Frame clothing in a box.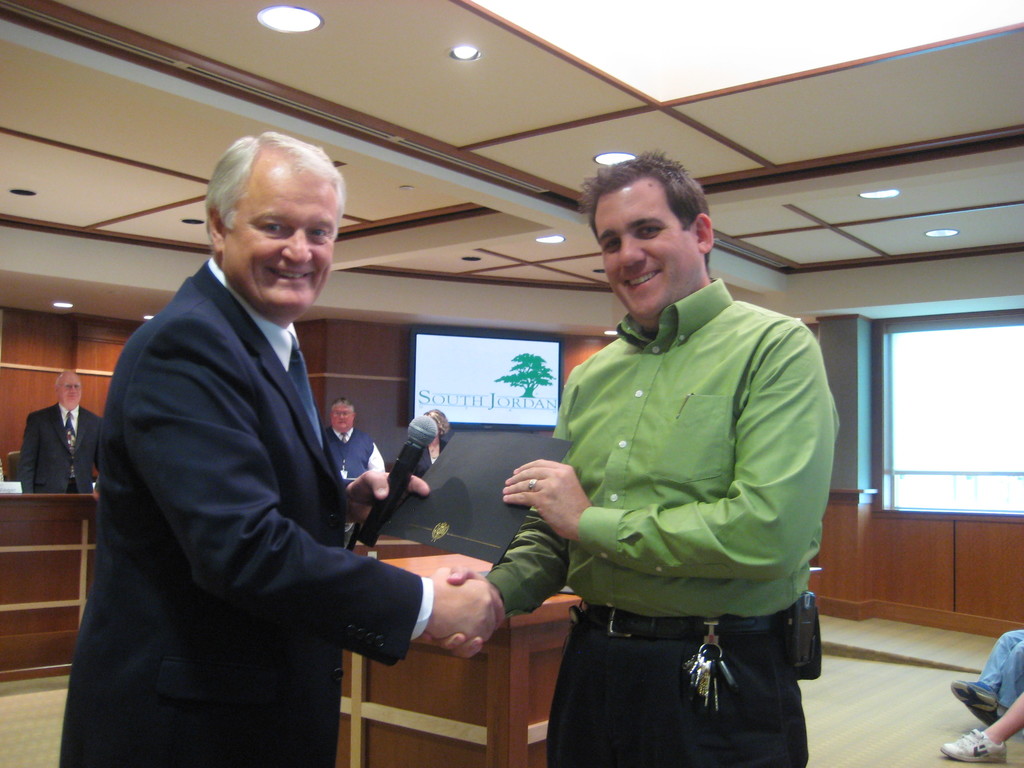
(409, 438, 447, 478).
